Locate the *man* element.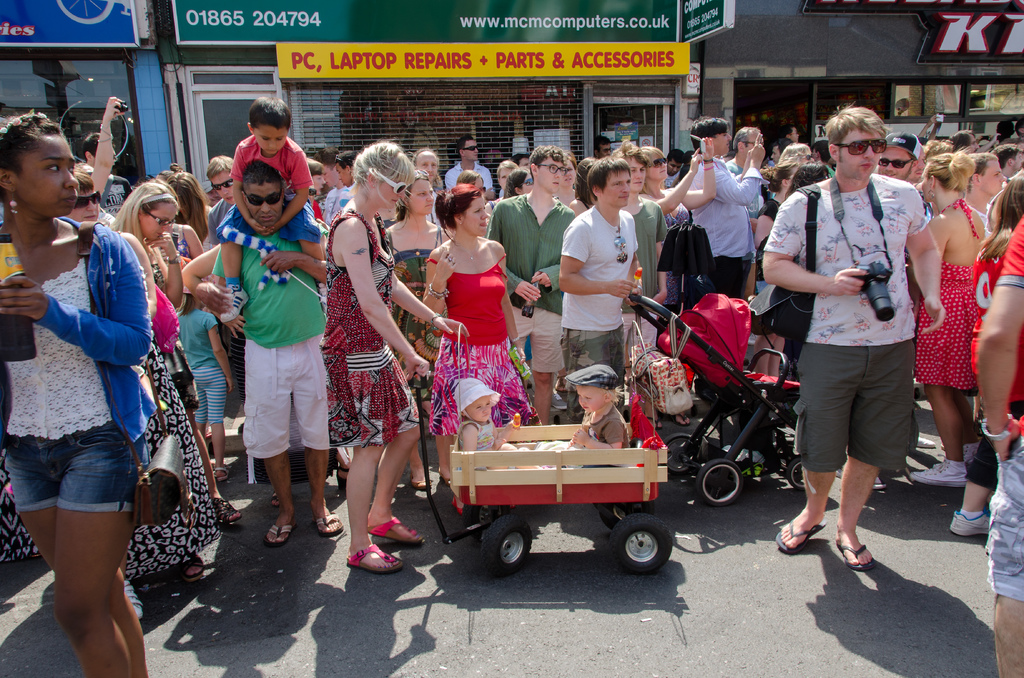
Element bbox: BBox(314, 147, 343, 223).
